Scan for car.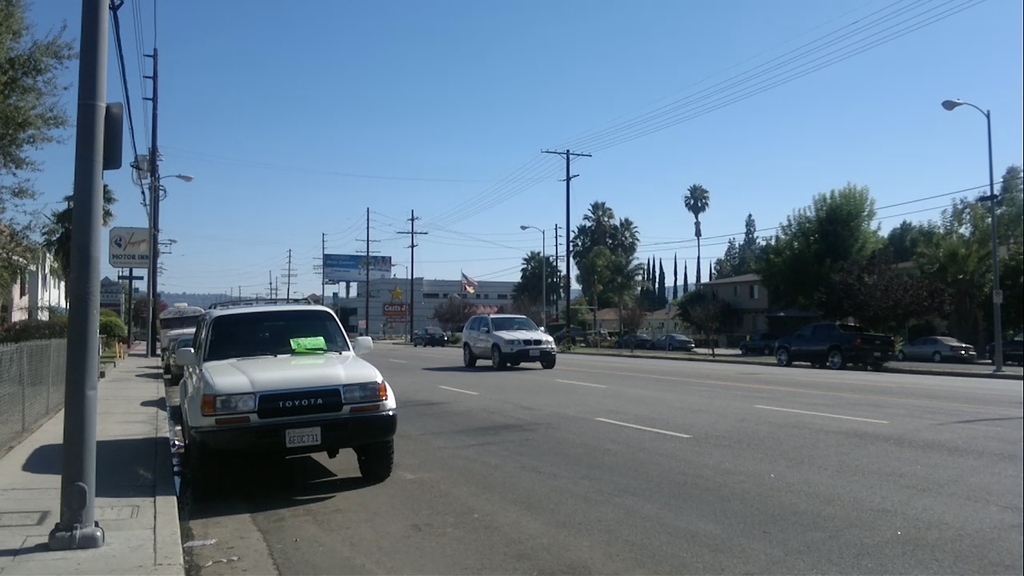
Scan result: [764, 320, 885, 366].
